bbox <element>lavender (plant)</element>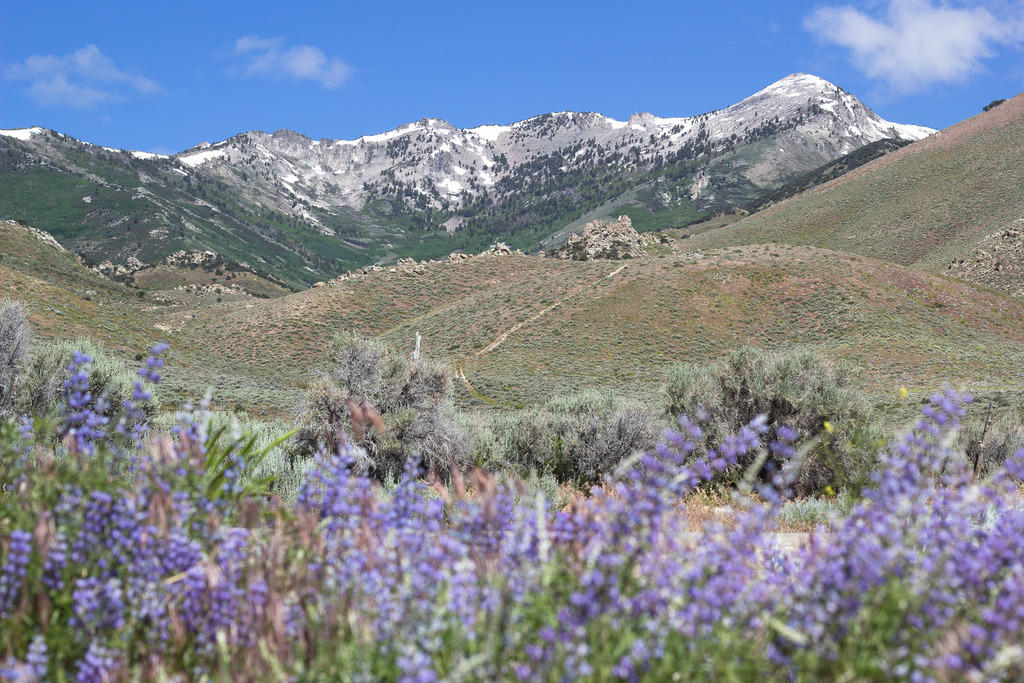
{"left": 11, "top": 625, "right": 51, "bottom": 682}
